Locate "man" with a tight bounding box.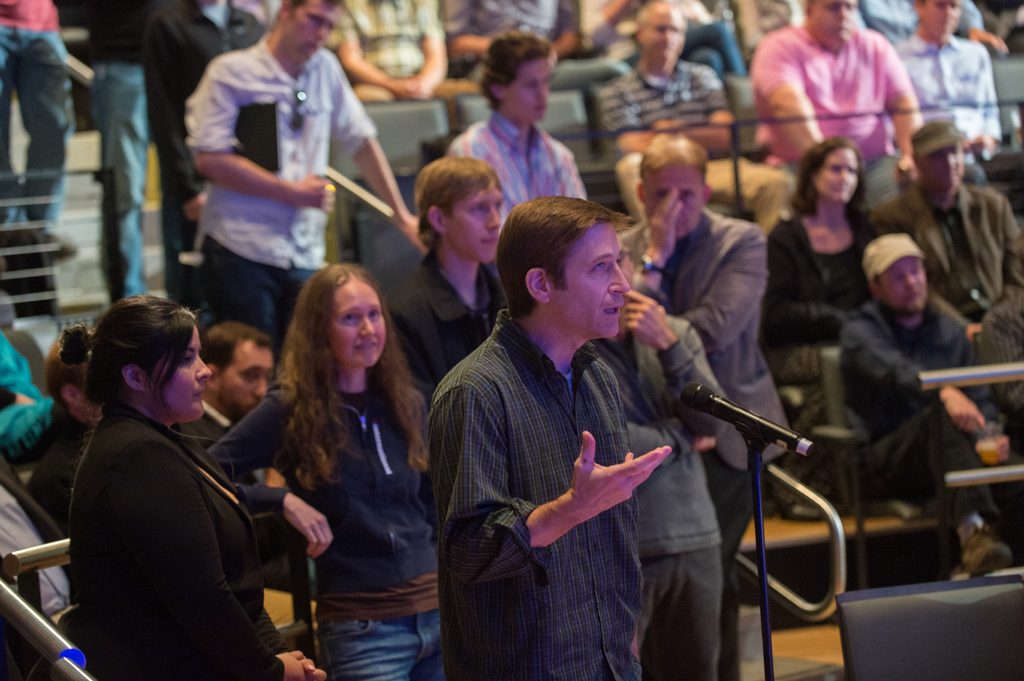
836, 231, 1023, 581.
